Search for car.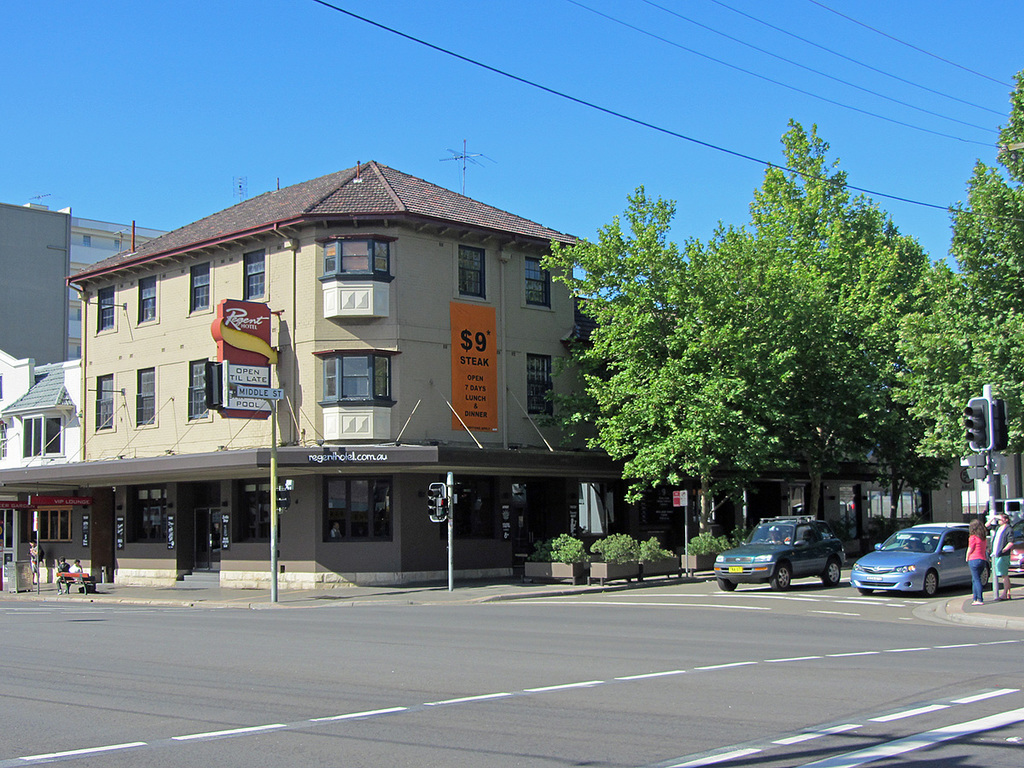
Found at 1010,518,1023,573.
